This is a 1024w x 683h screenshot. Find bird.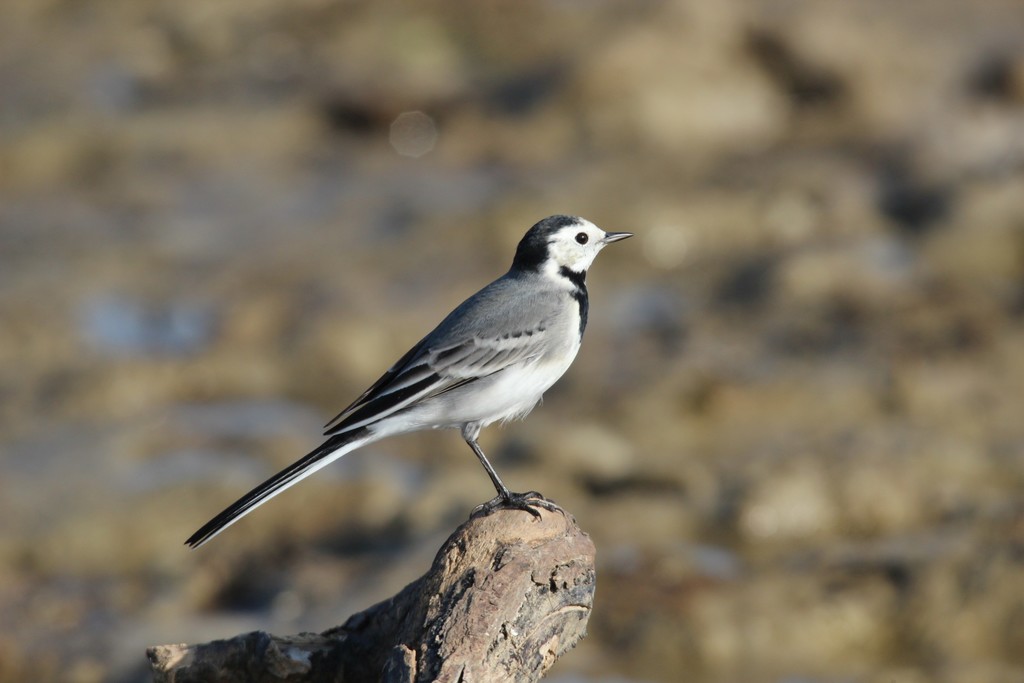
Bounding box: bbox=[183, 210, 655, 545].
